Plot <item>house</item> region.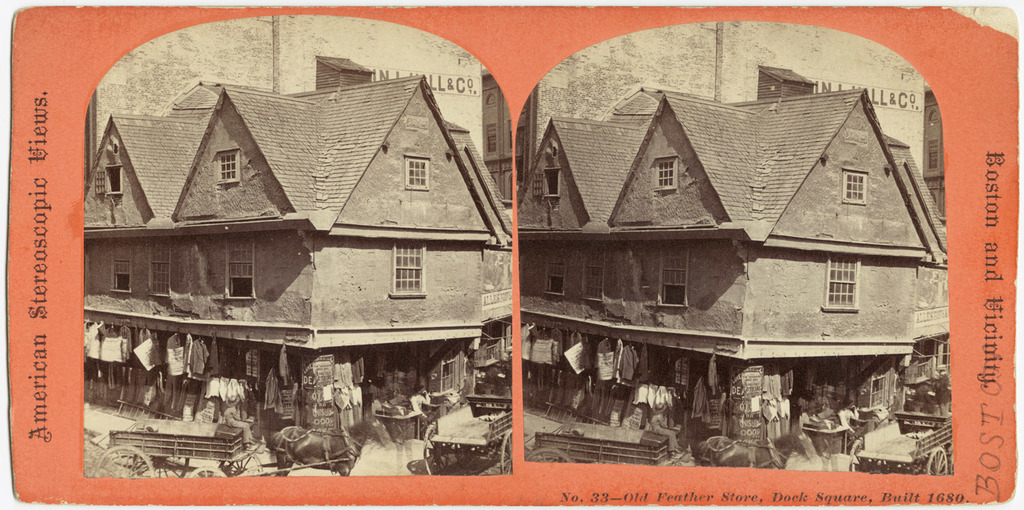
Plotted at (x1=100, y1=61, x2=526, y2=413).
